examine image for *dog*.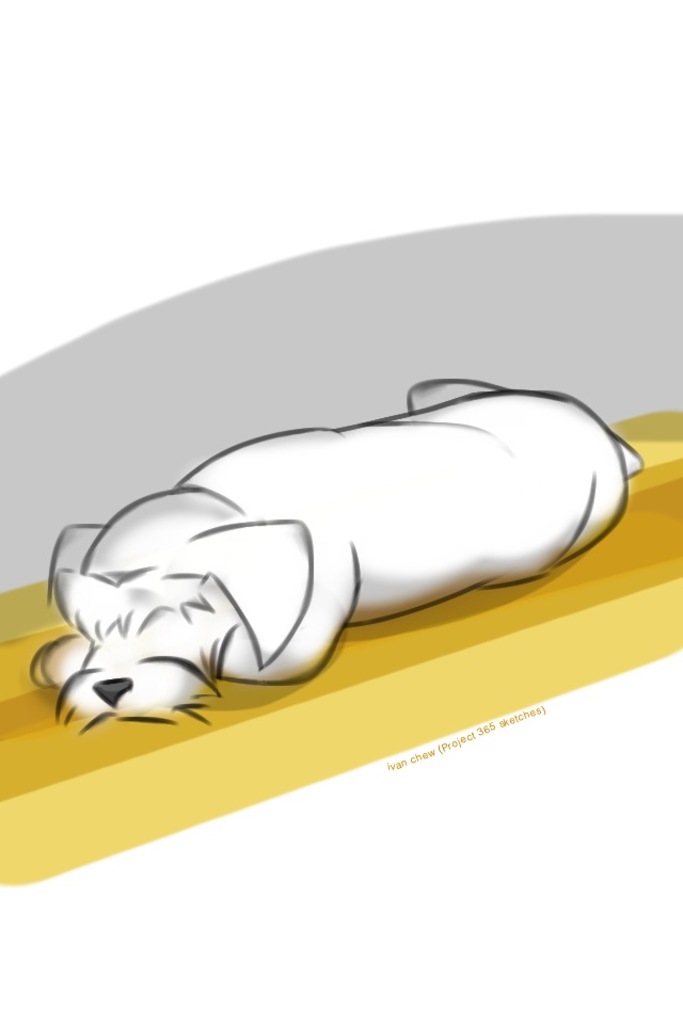
Examination result: locate(30, 371, 640, 736).
